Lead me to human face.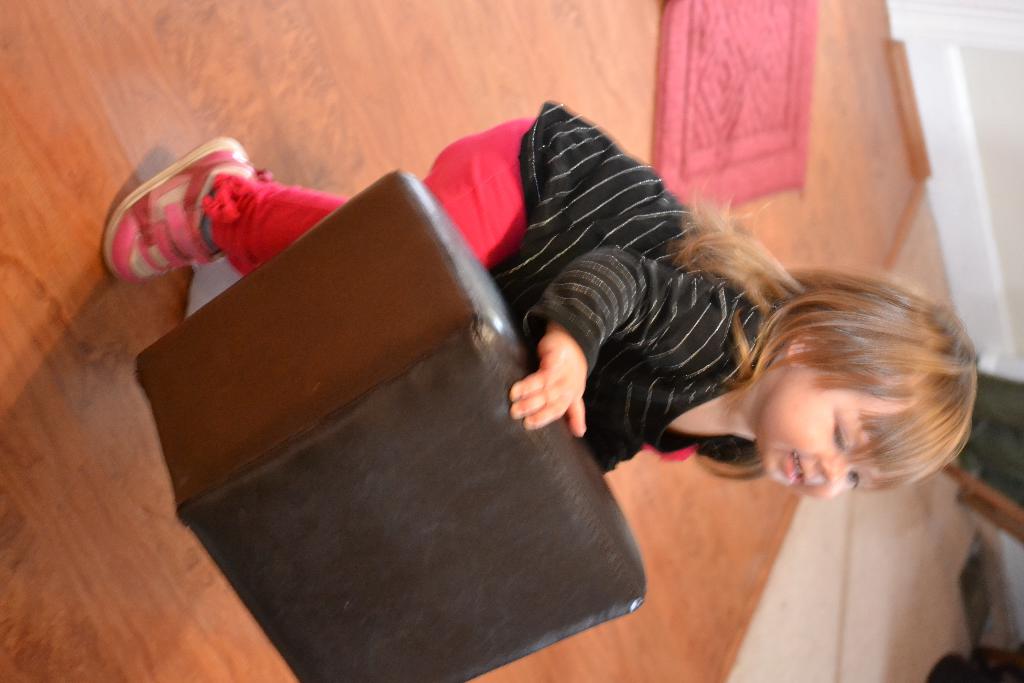
Lead to [751,360,920,500].
